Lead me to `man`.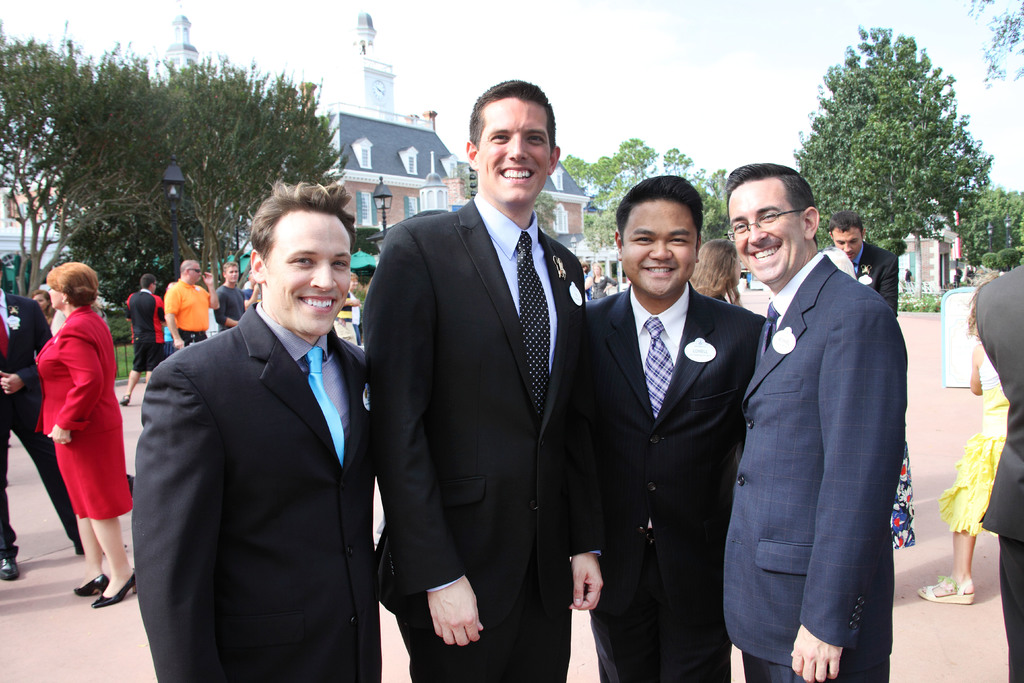
Lead to detection(0, 257, 129, 581).
